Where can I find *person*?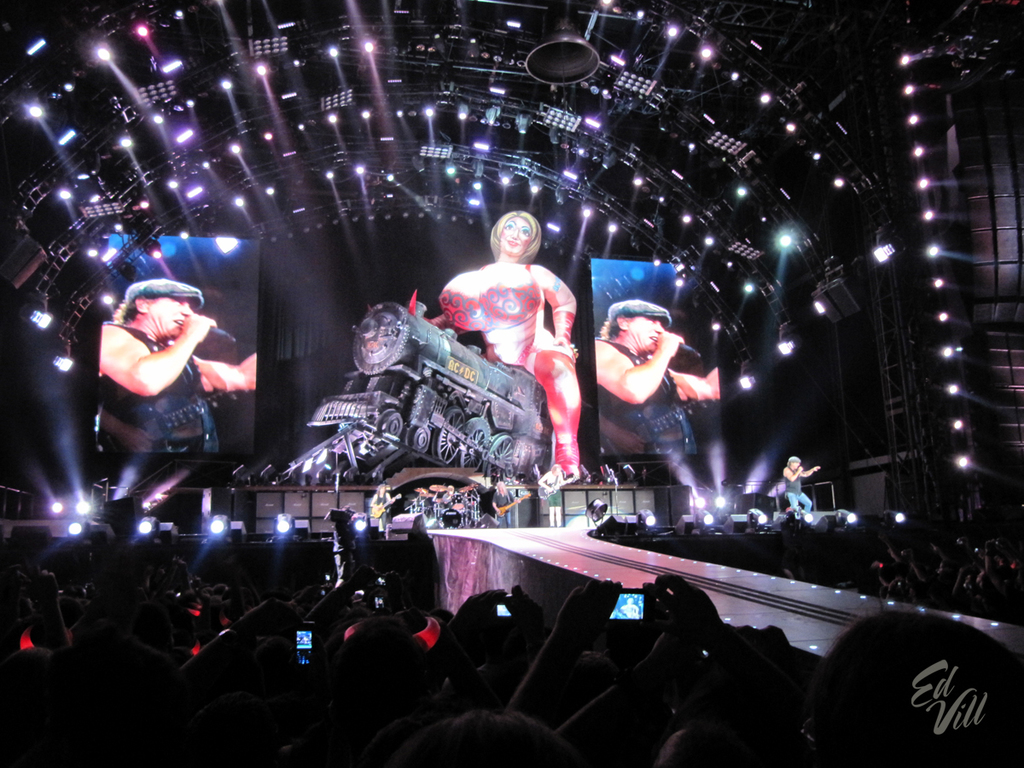
You can find it at bbox=[369, 485, 391, 522].
